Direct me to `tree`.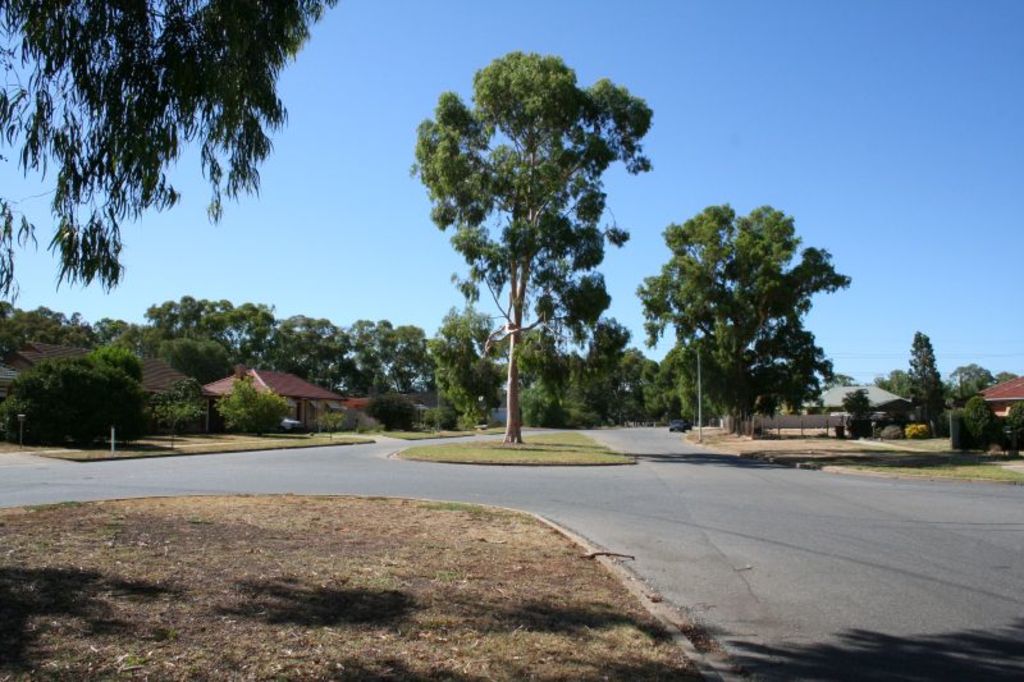
Direction: bbox(410, 50, 653, 441).
